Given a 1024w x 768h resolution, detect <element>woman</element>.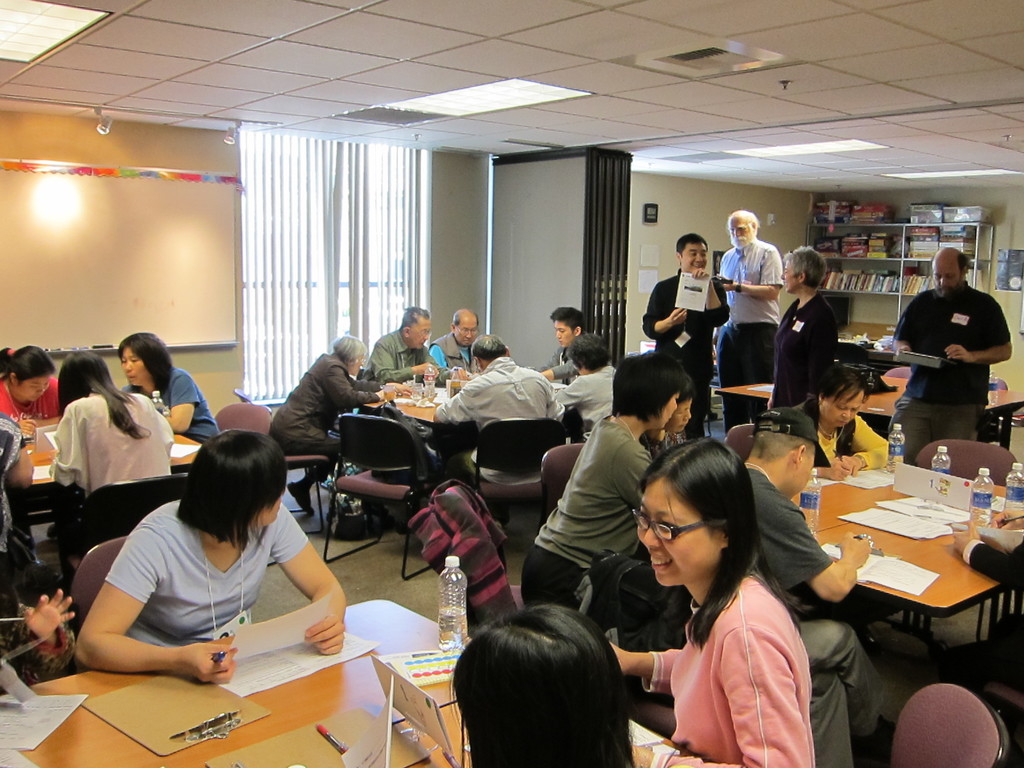
(784,367,891,481).
